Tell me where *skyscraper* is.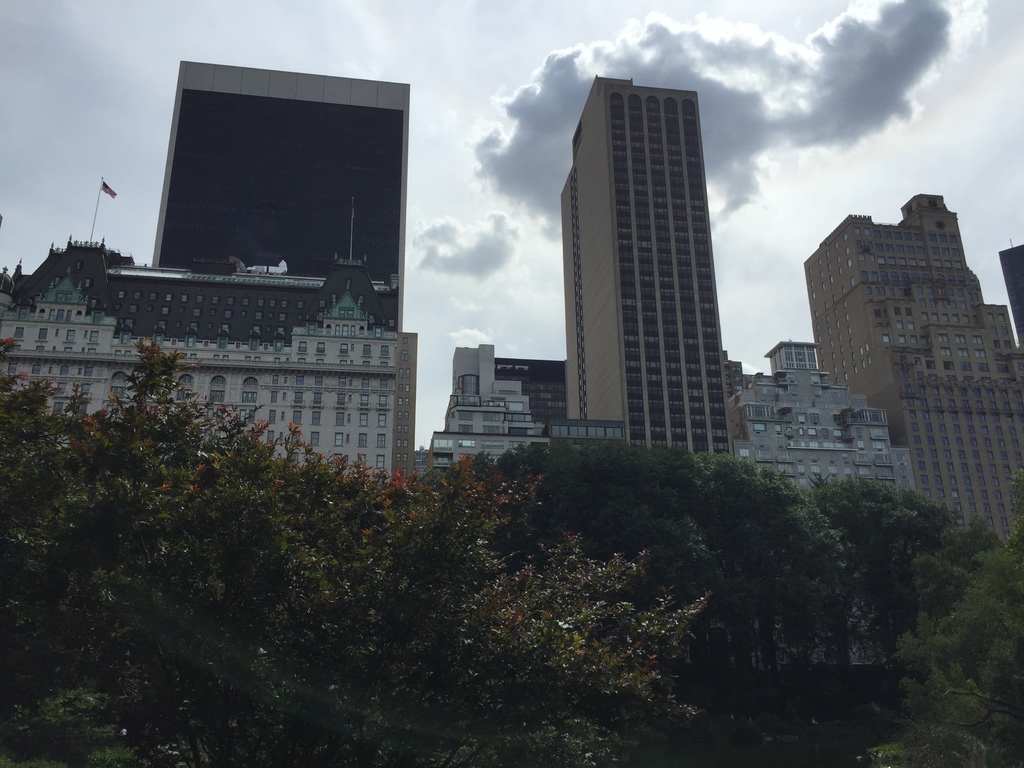
*skyscraper* is at x1=141 y1=57 x2=403 y2=339.
